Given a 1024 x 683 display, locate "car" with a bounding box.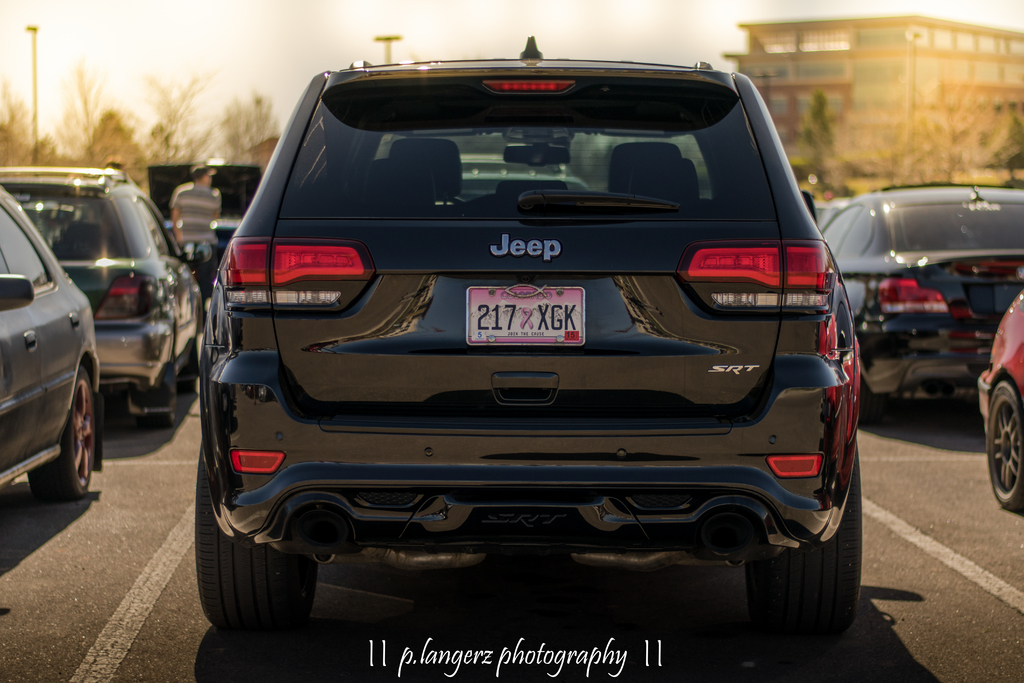
Located: [left=0, top=165, right=209, bottom=429].
